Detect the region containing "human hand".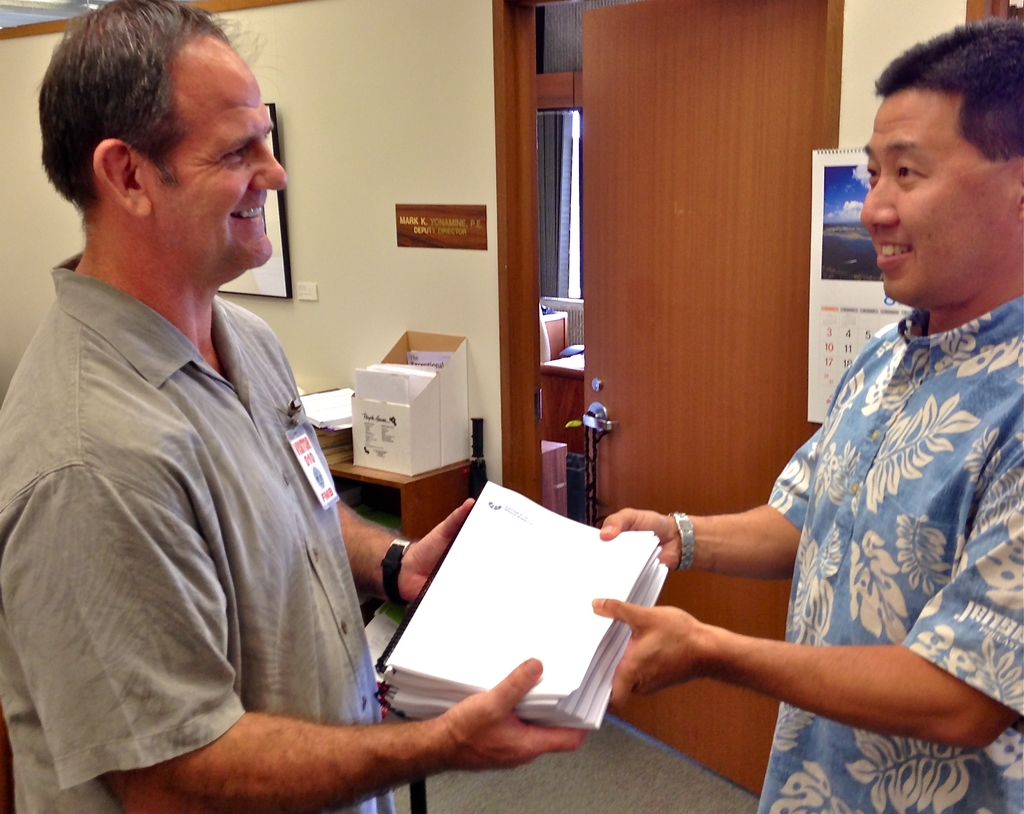
pyautogui.locateOnScreen(588, 596, 714, 714).
